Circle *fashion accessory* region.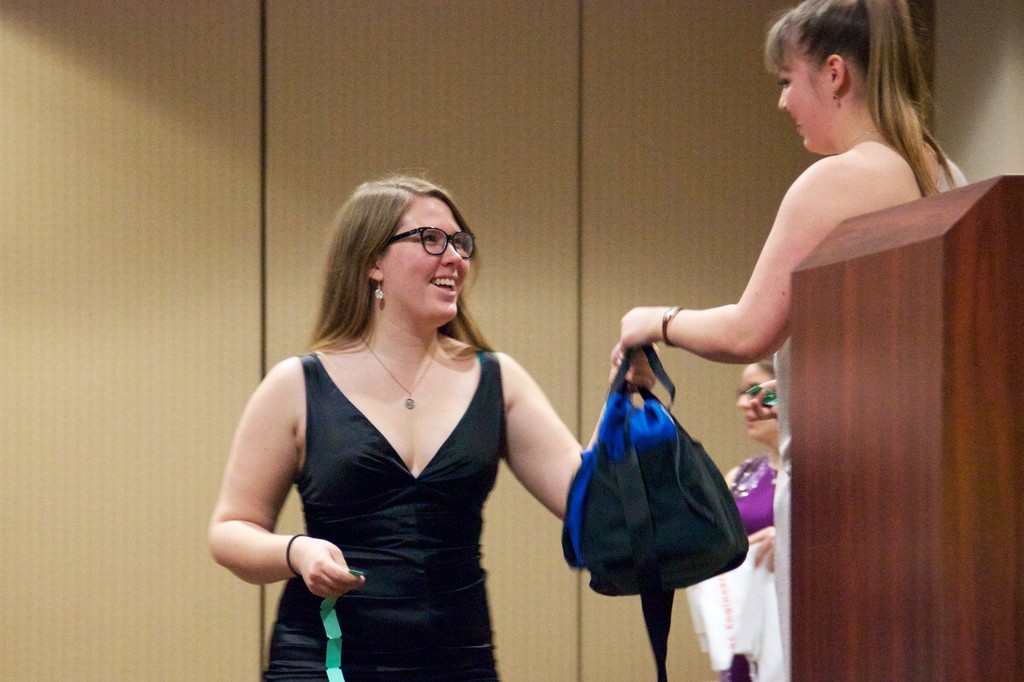
Region: bbox(282, 530, 307, 579).
